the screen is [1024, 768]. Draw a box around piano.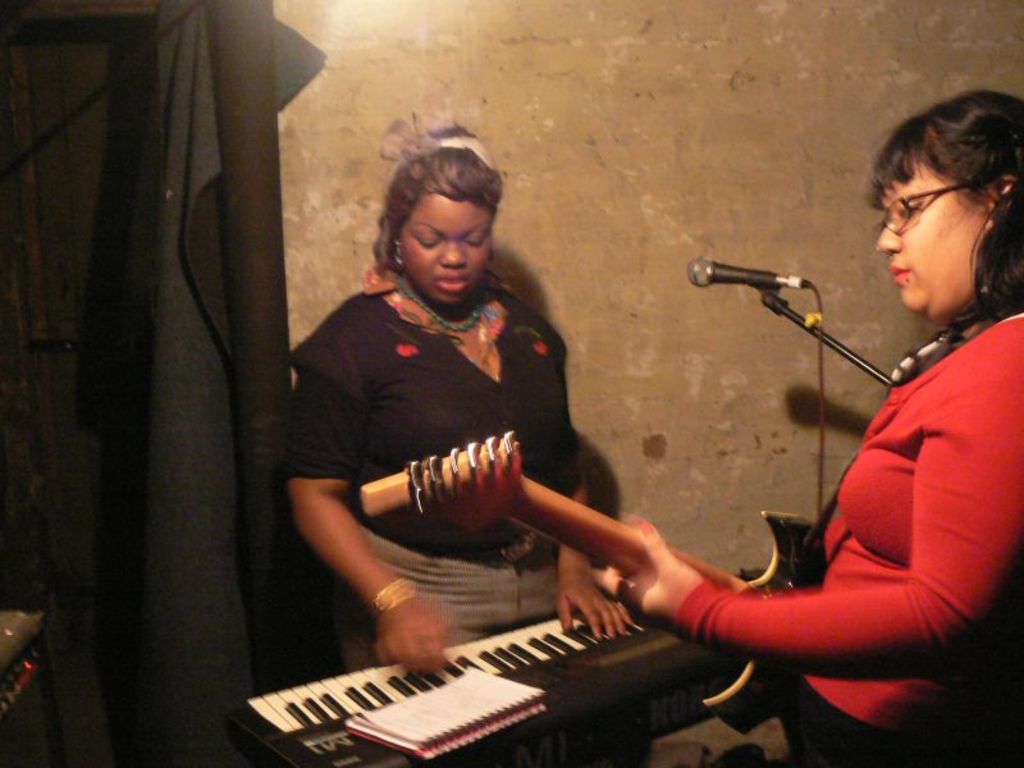
detection(229, 612, 710, 767).
